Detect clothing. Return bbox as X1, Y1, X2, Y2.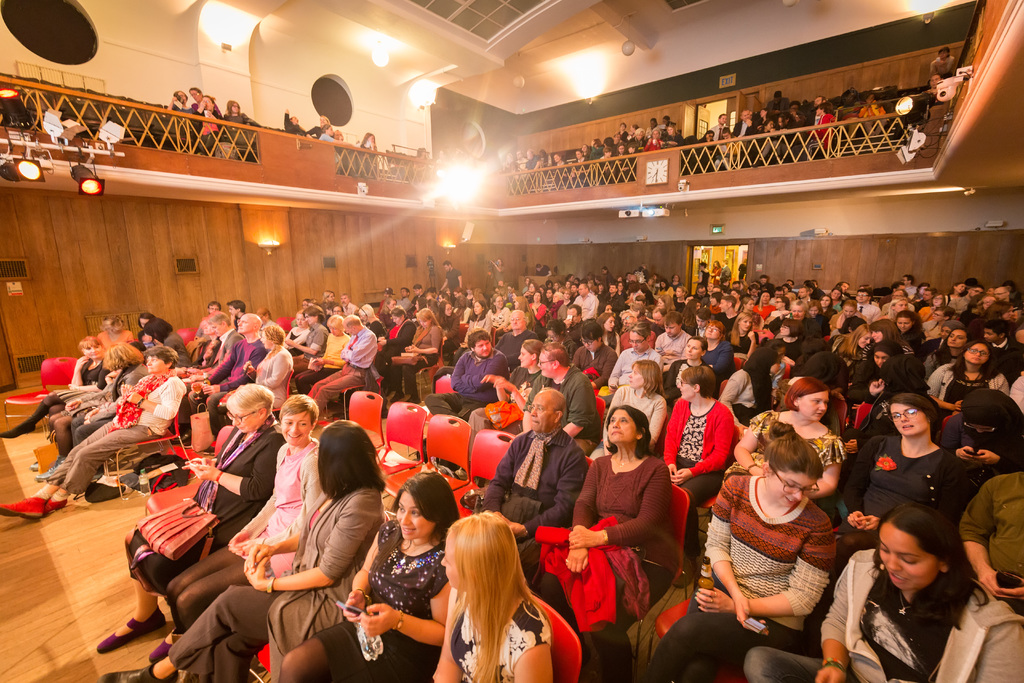
655, 290, 670, 293.
